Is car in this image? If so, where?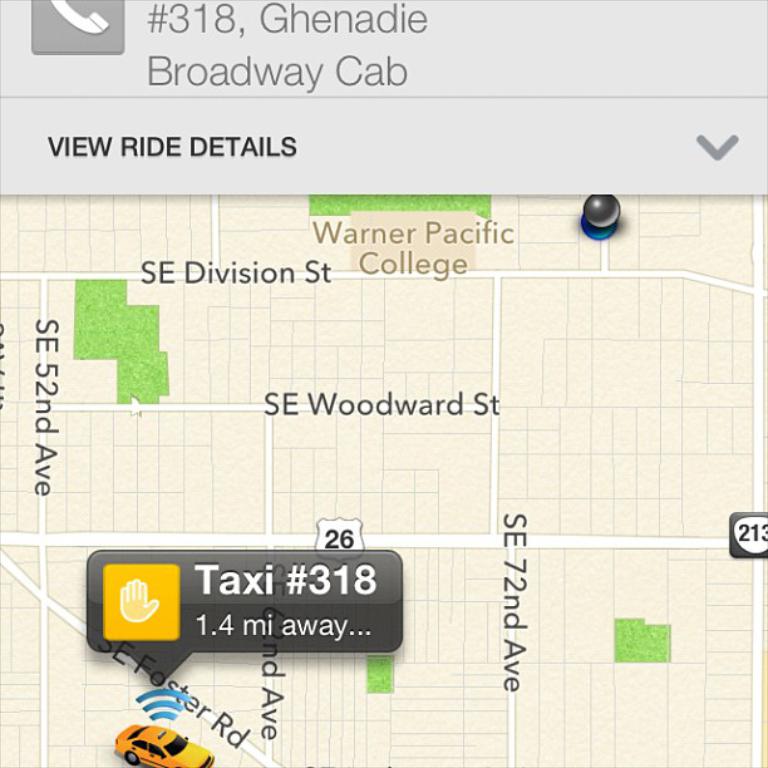
Yes, at [left=112, top=725, right=215, bottom=767].
